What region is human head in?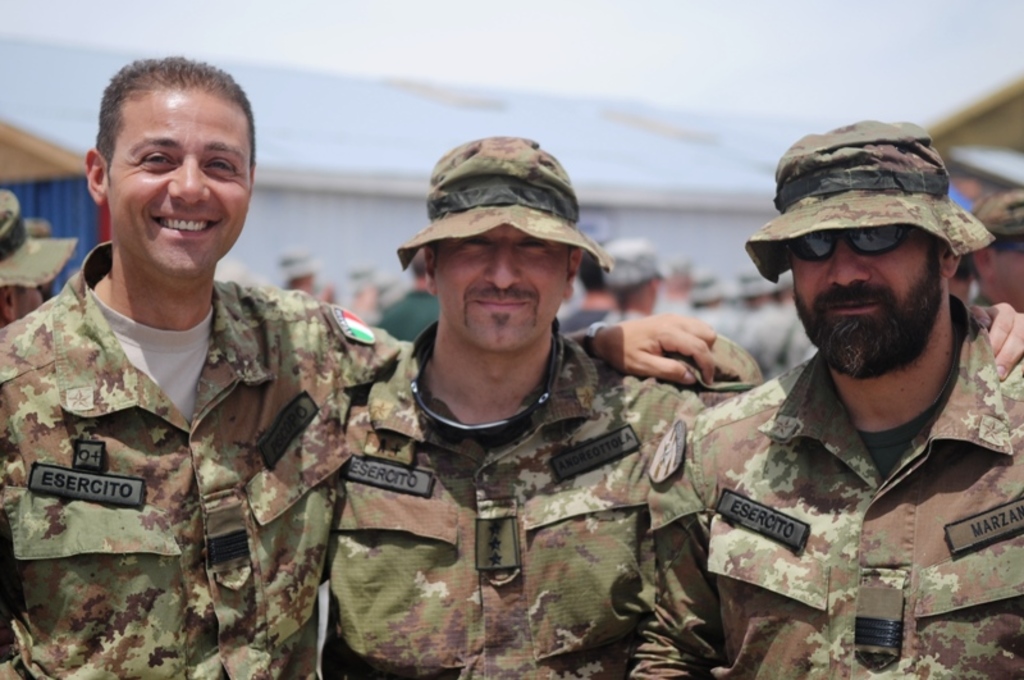
region(0, 184, 77, 330).
